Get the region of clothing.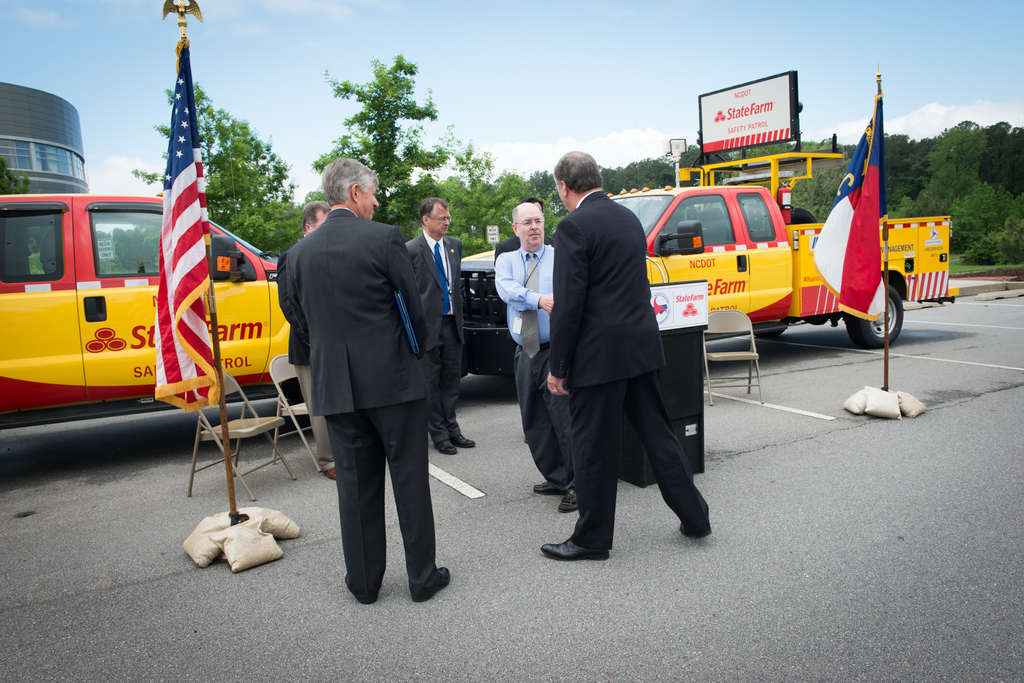
bbox(284, 211, 432, 602).
